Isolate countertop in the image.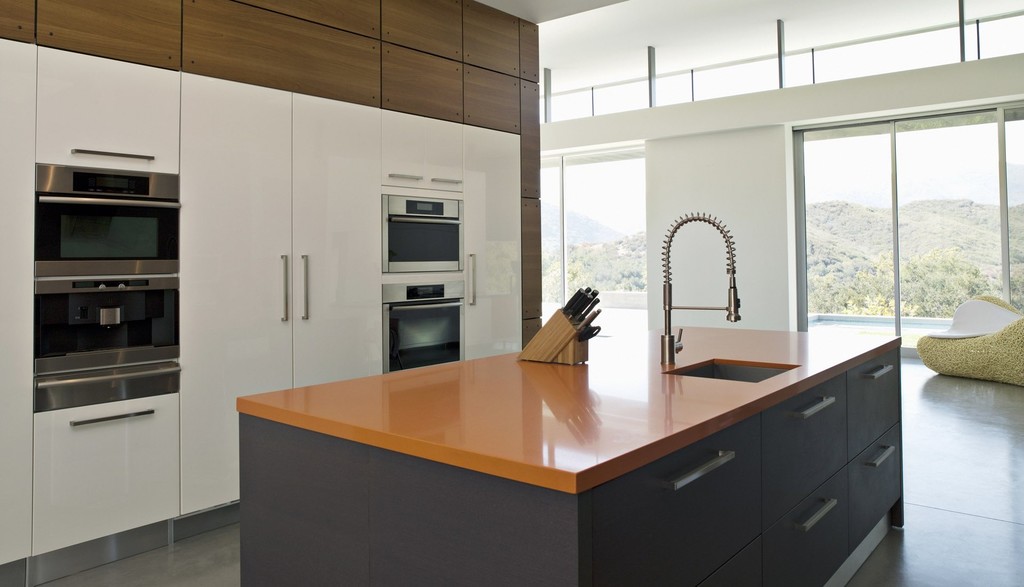
Isolated region: 236/326/902/495.
